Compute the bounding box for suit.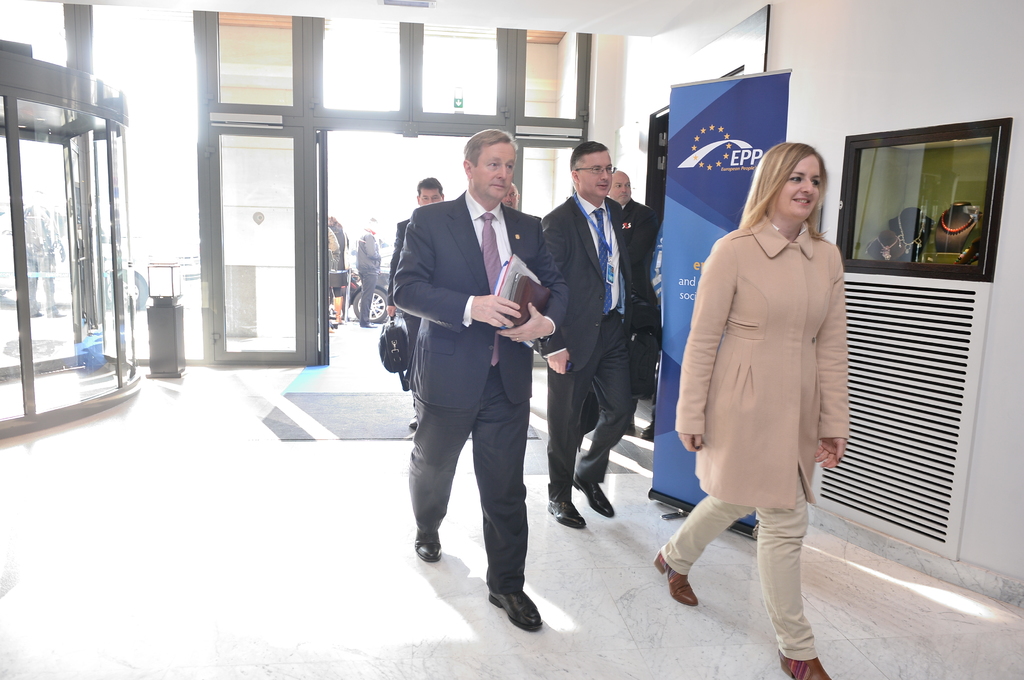
x1=547 y1=132 x2=664 y2=535.
